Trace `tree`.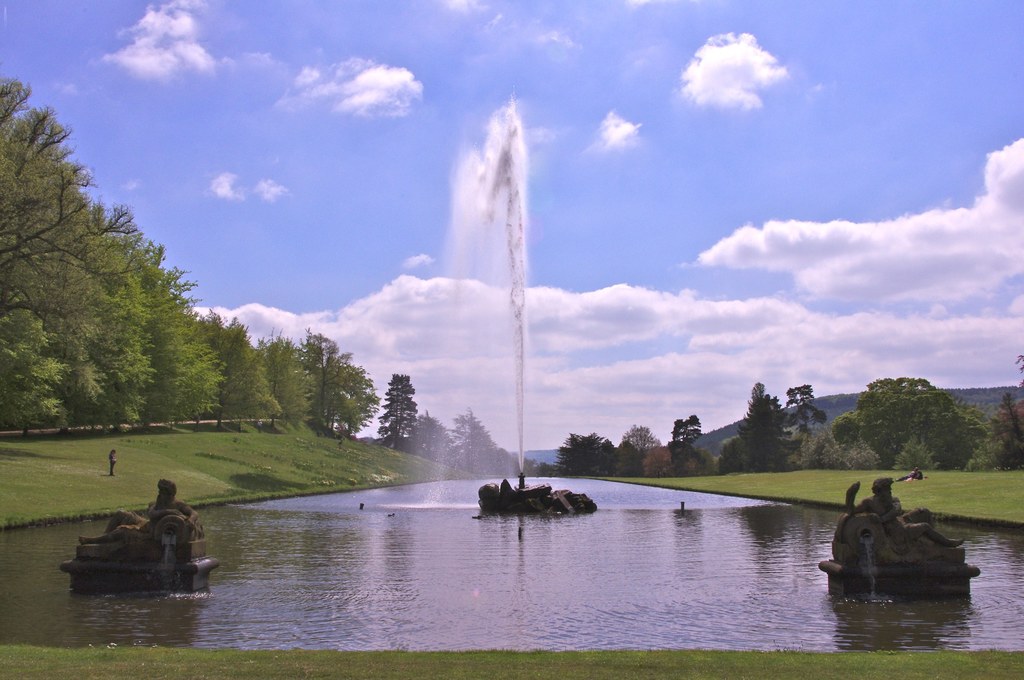
Traced to (684,418,708,444).
